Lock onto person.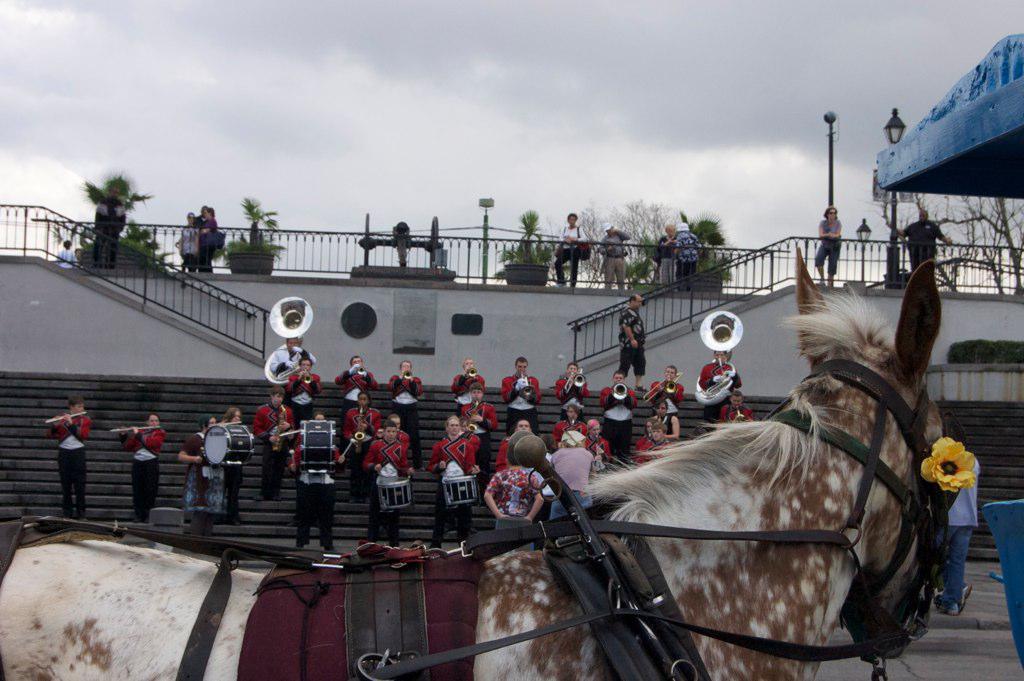
Locked: bbox(55, 240, 78, 267).
